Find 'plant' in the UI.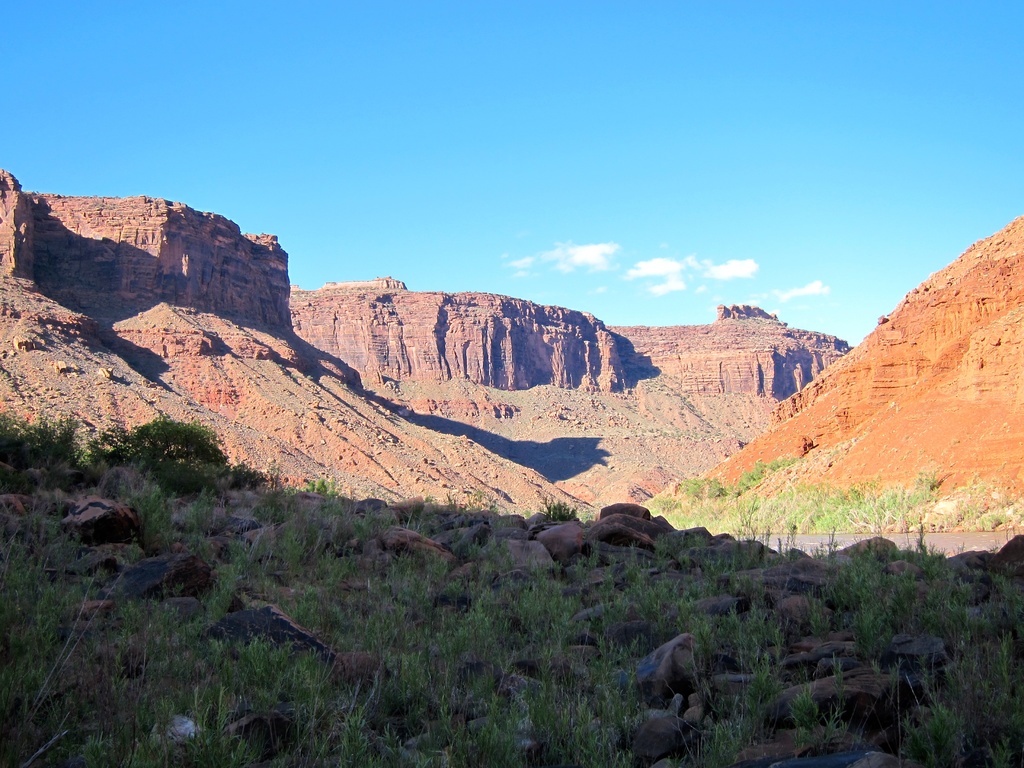
UI element at (left=80, top=452, right=179, bottom=534).
